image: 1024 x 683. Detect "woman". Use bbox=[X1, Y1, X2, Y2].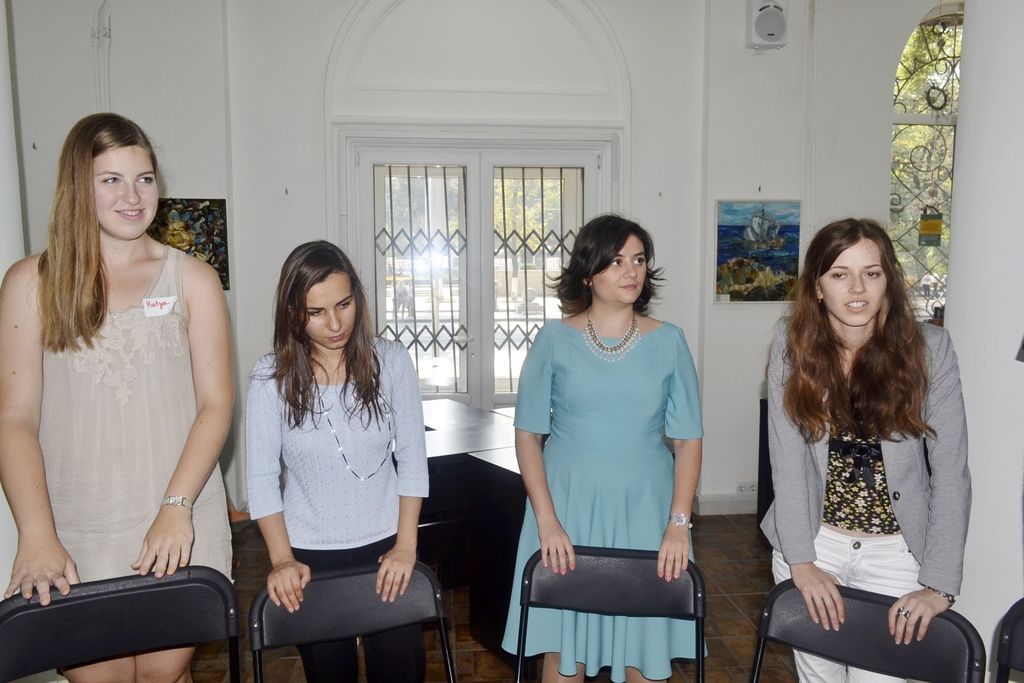
bbox=[0, 110, 235, 682].
